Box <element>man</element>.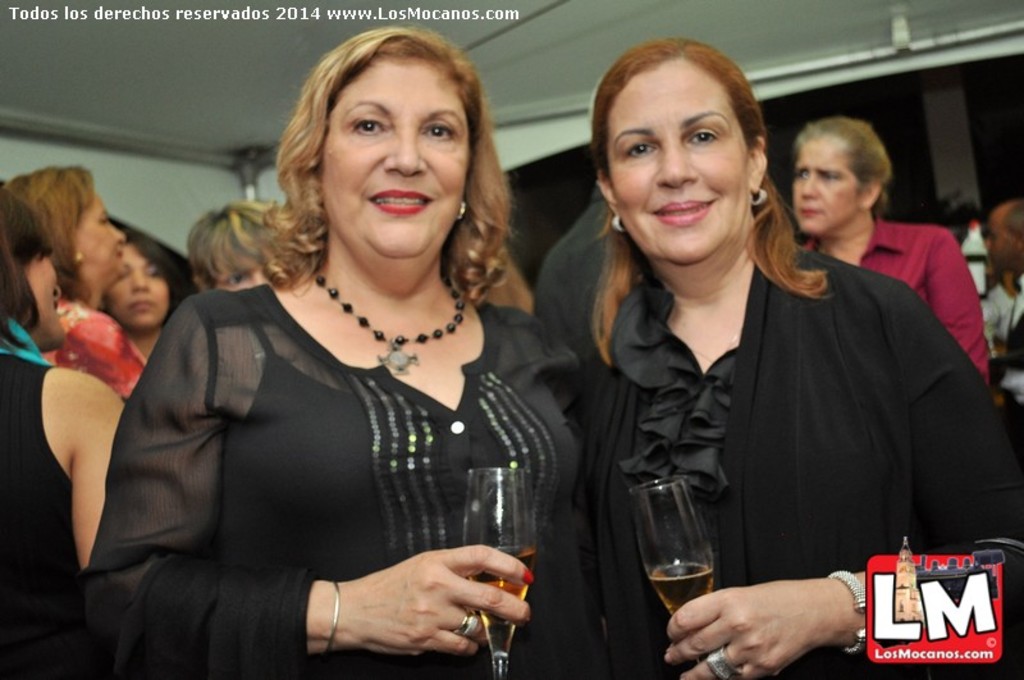
986 193 1020 371.
